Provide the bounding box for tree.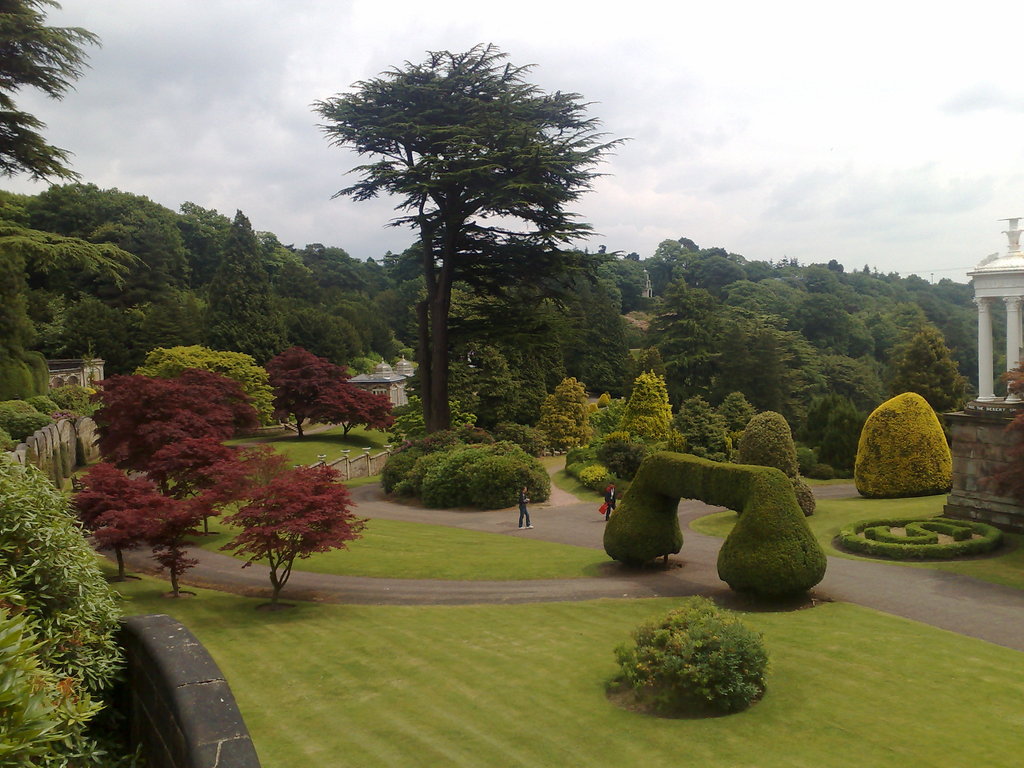
region(705, 299, 785, 422).
